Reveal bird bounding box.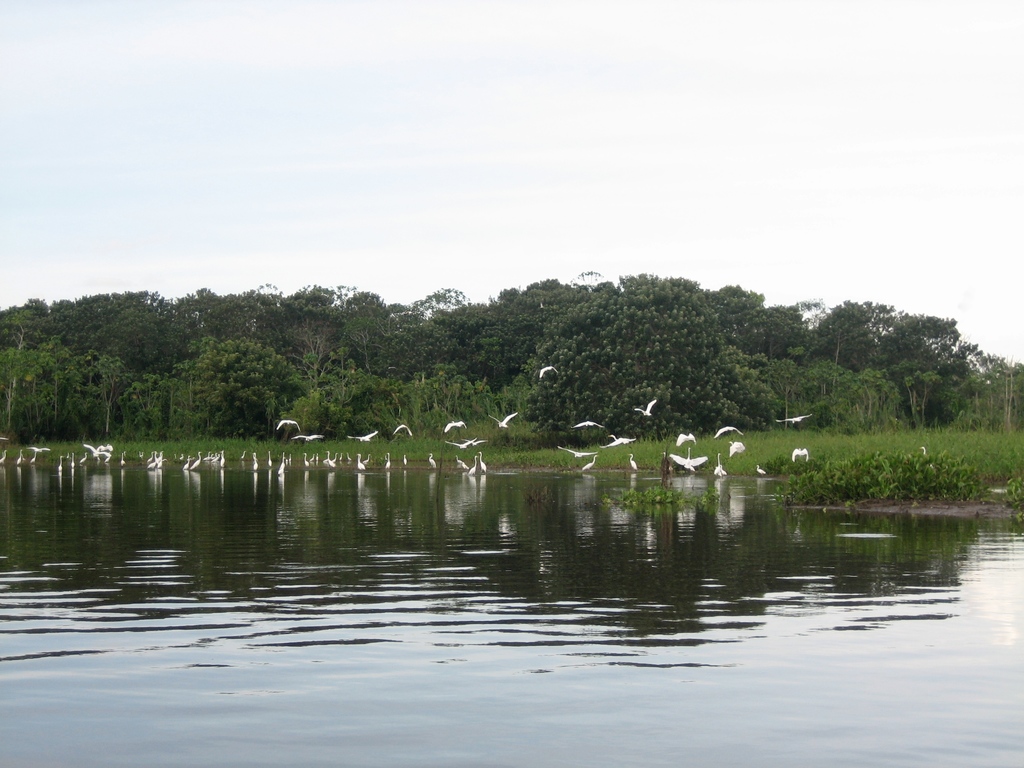
Revealed: bbox(275, 415, 298, 430).
